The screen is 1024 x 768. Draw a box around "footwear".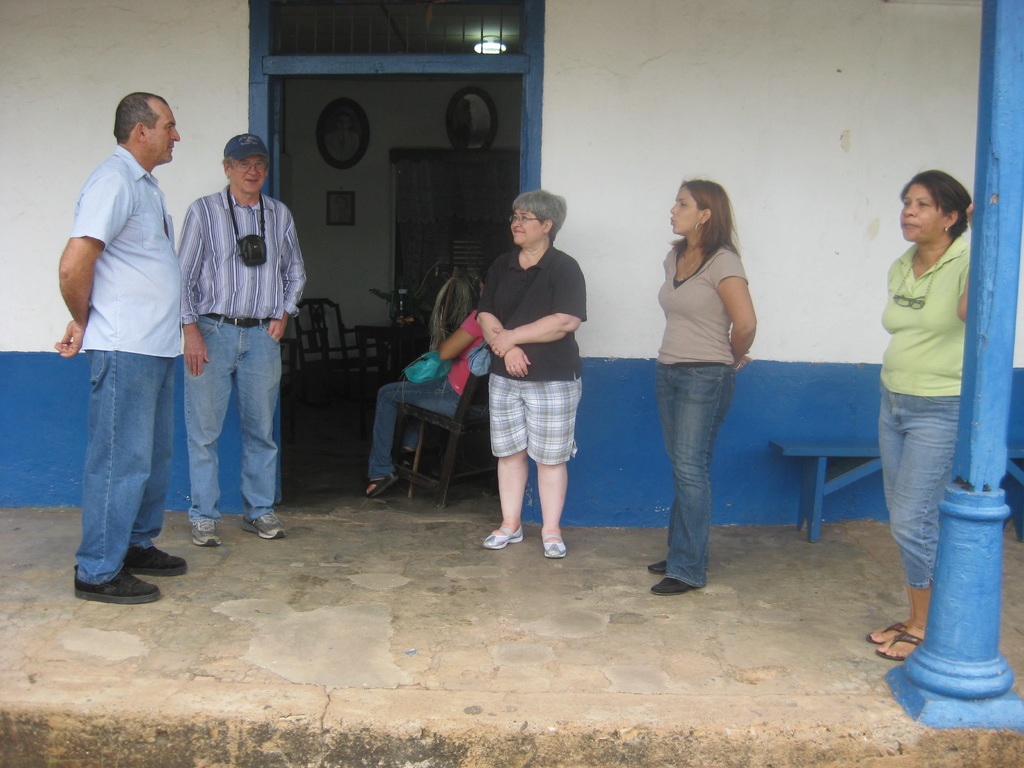
detection(239, 508, 285, 544).
